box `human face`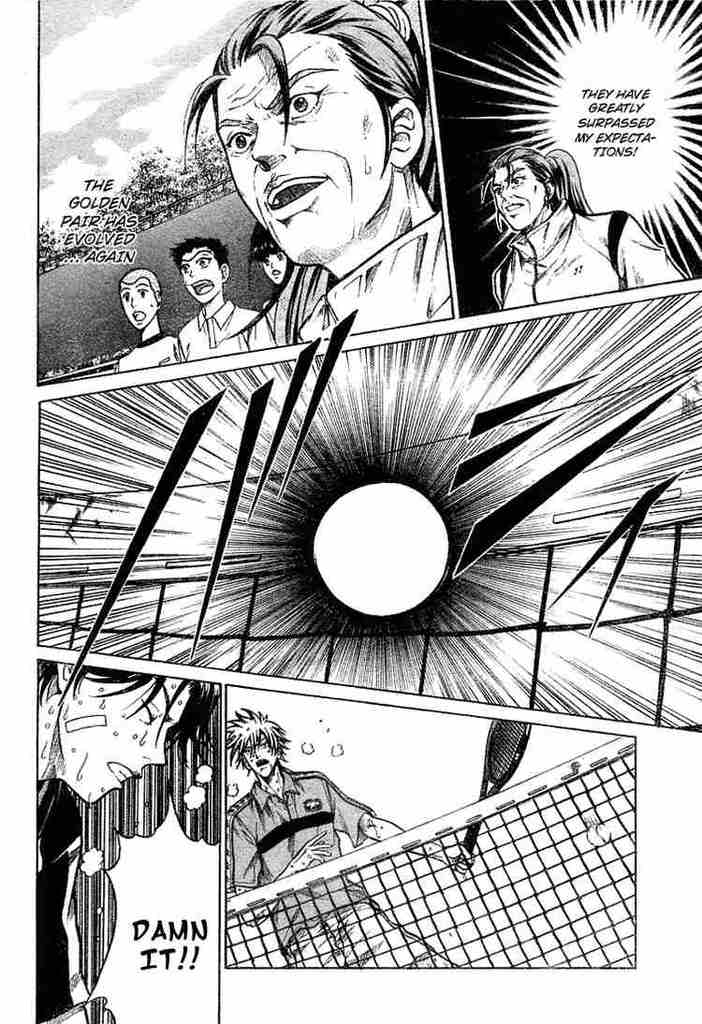
185/246/216/306
